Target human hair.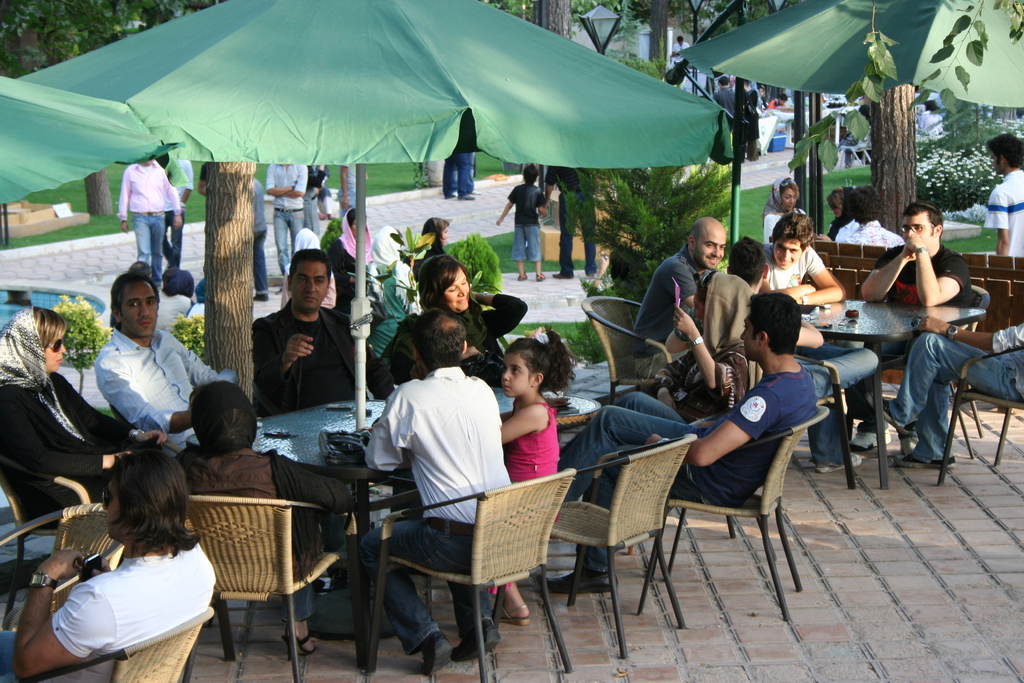
Target region: crop(899, 199, 943, 237).
